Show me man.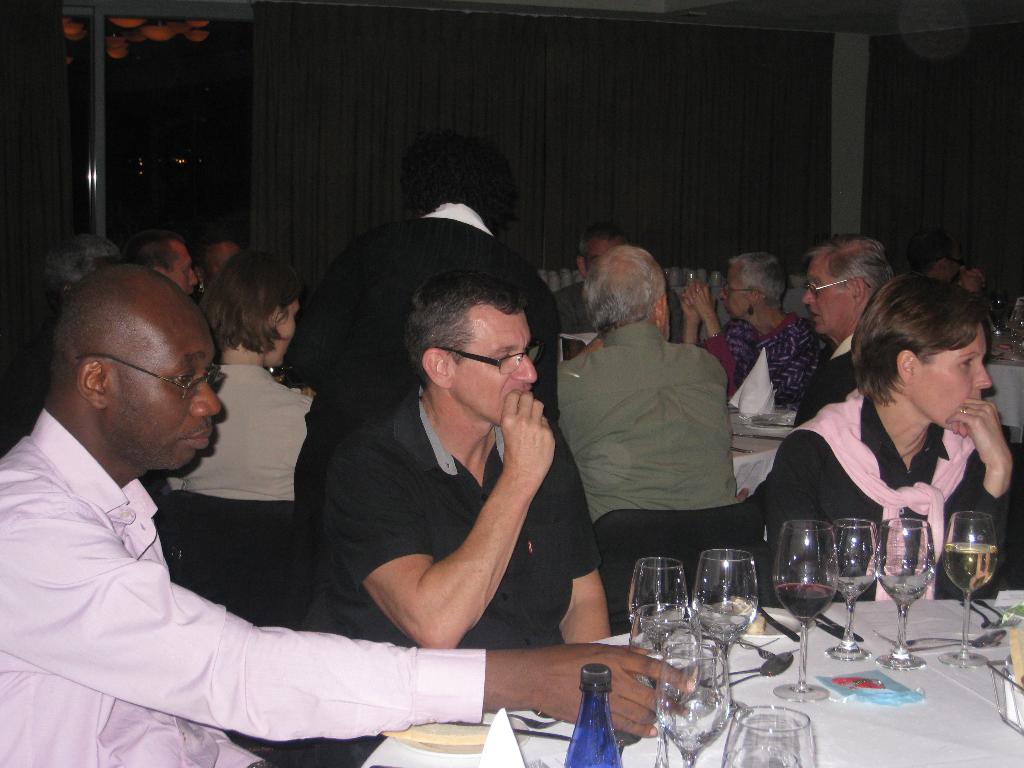
man is here: [542,244,753,516].
